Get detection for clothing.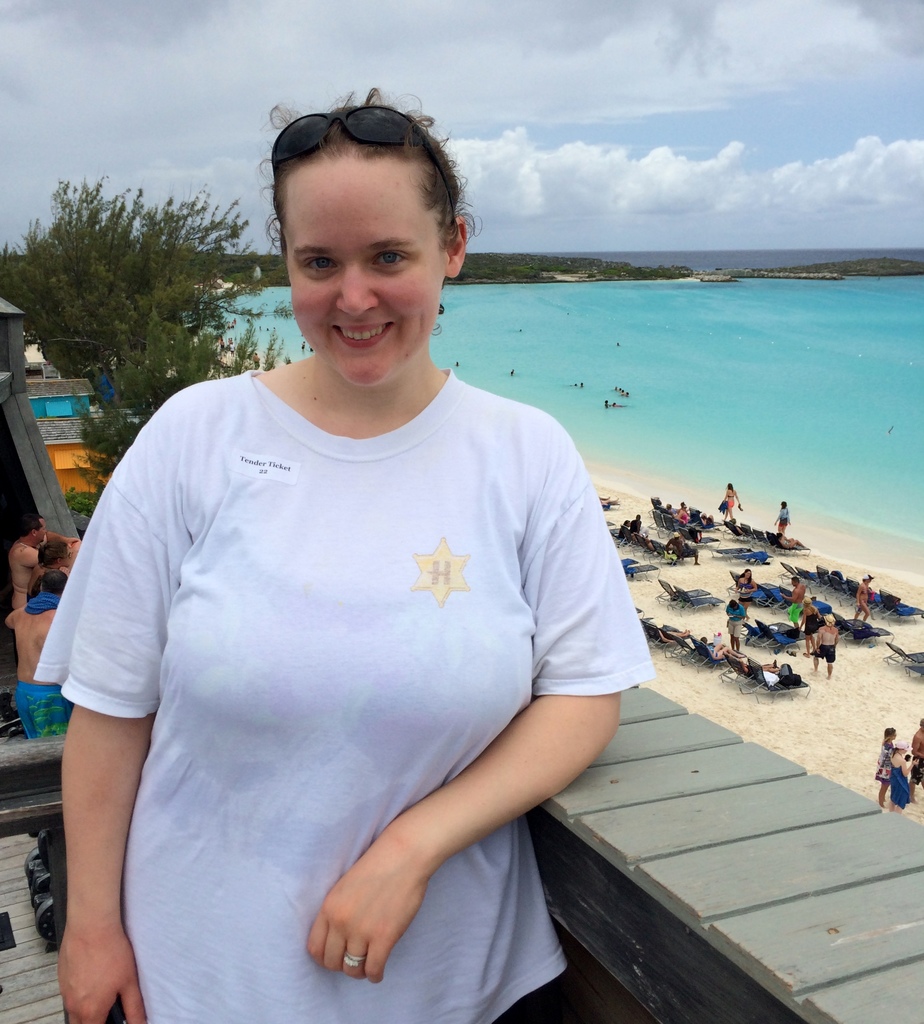
Detection: {"left": 23, "top": 369, "right": 653, "bottom": 1023}.
